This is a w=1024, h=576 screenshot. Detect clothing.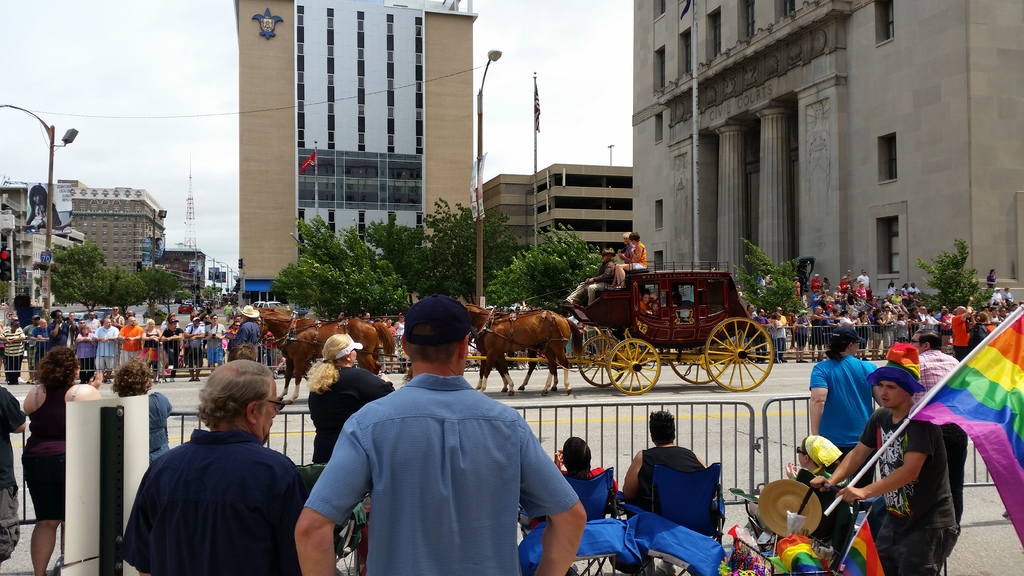
[x1=198, y1=316, x2=209, y2=329].
